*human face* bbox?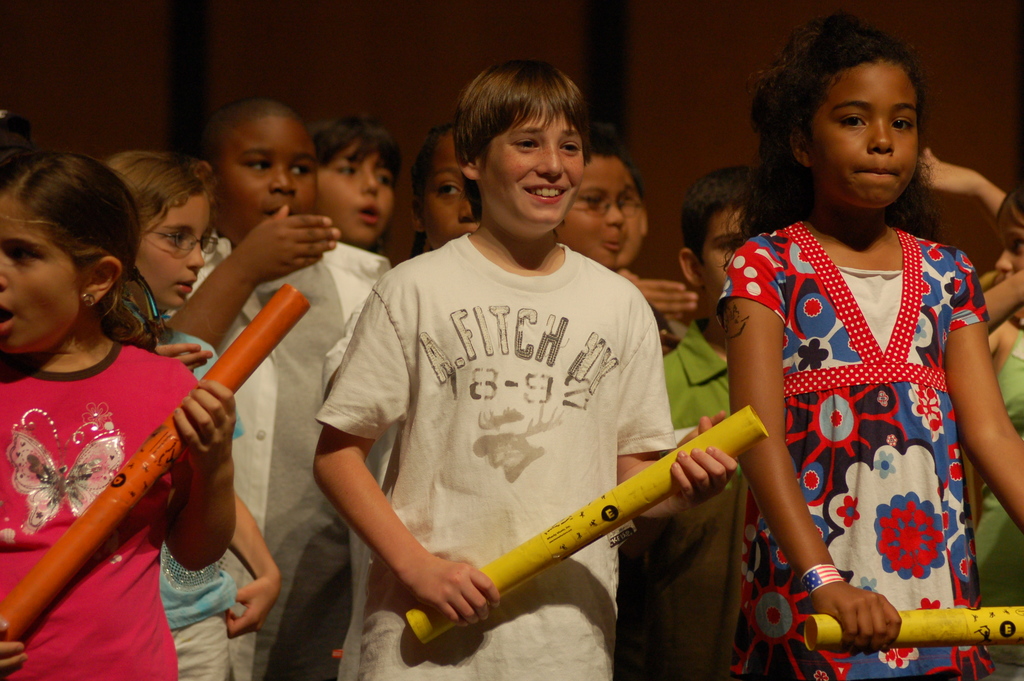
[x1=625, y1=165, x2=641, y2=261]
